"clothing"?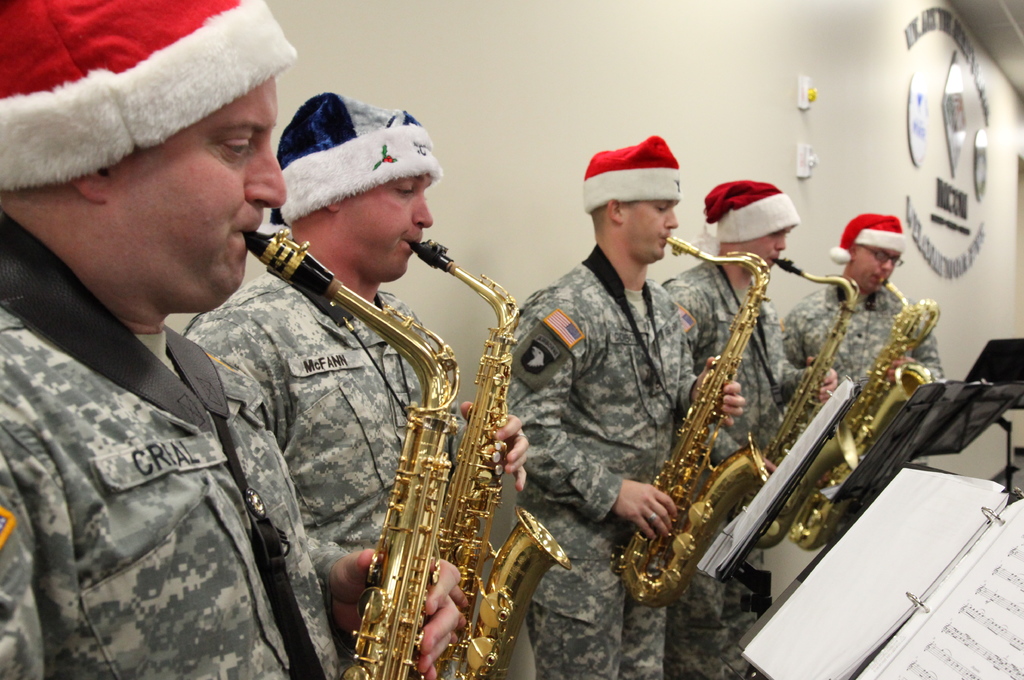
(776,271,948,492)
